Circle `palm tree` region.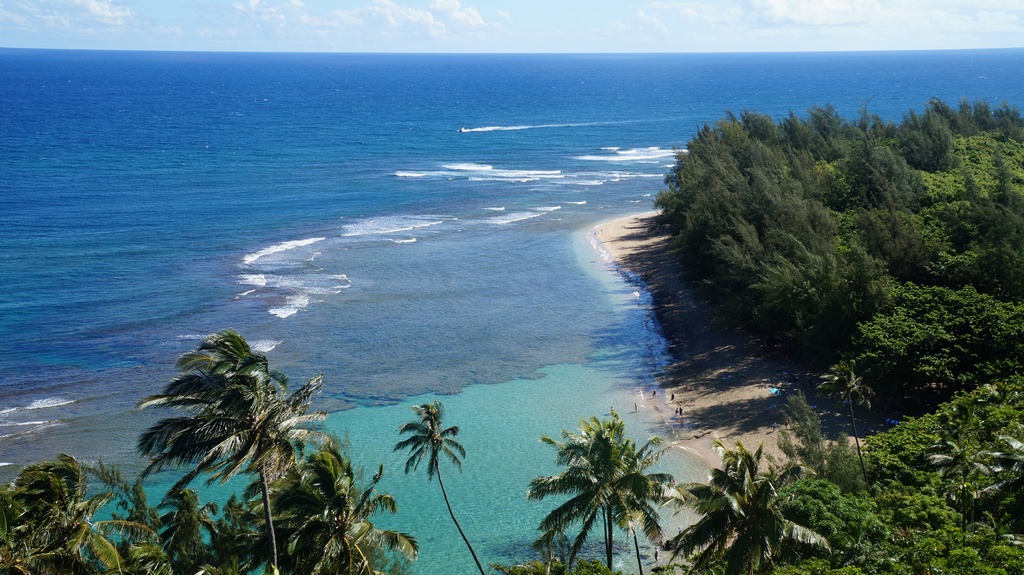
Region: <region>0, 448, 180, 573</region>.
